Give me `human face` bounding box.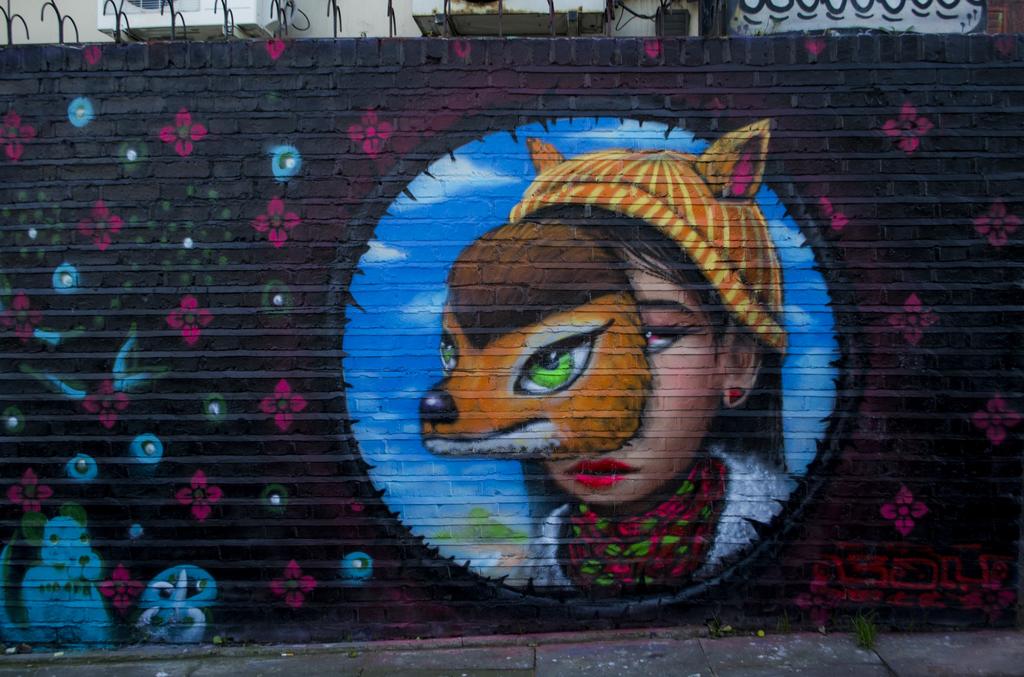
rect(531, 241, 719, 508).
